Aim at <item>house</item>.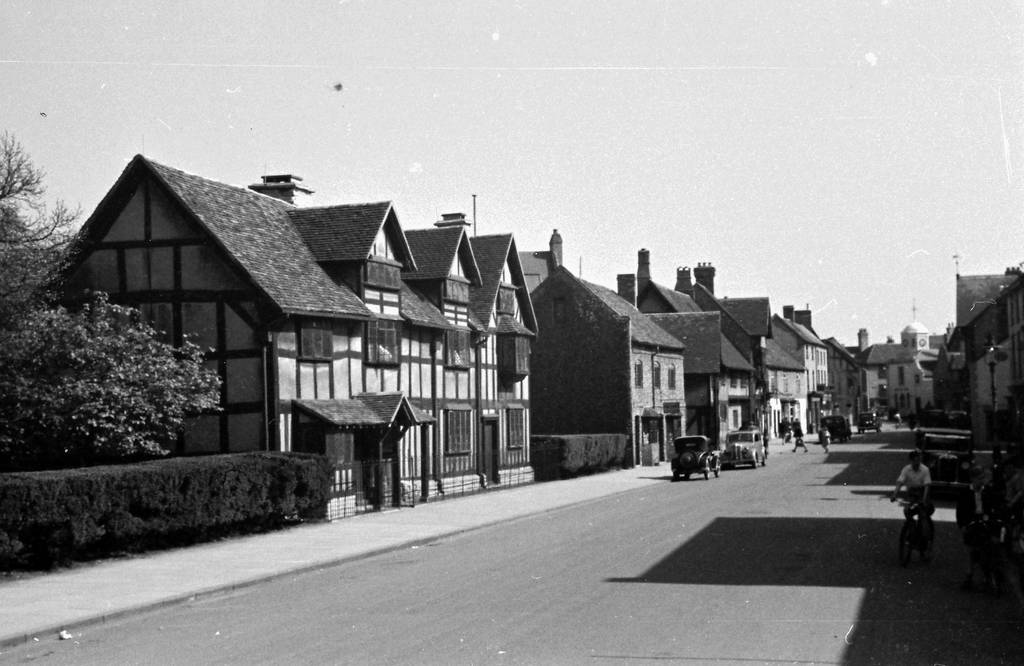
Aimed at x1=881 y1=340 x2=934 y2=422.
